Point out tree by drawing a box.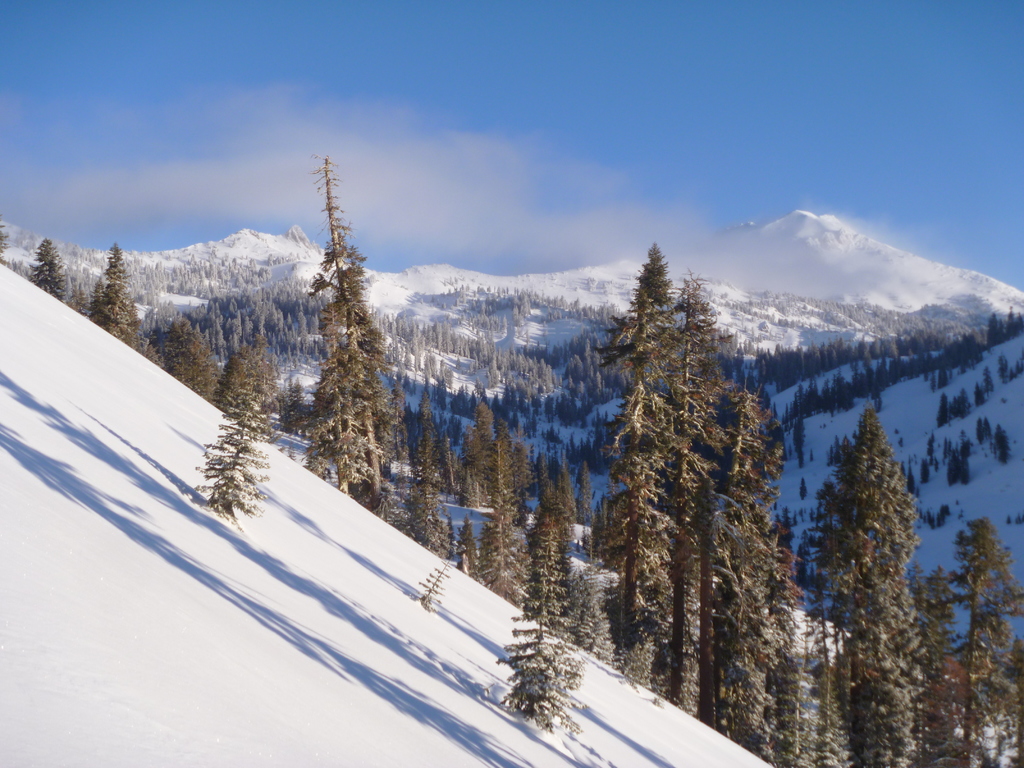
bbox(0, 220, 10, 262).
